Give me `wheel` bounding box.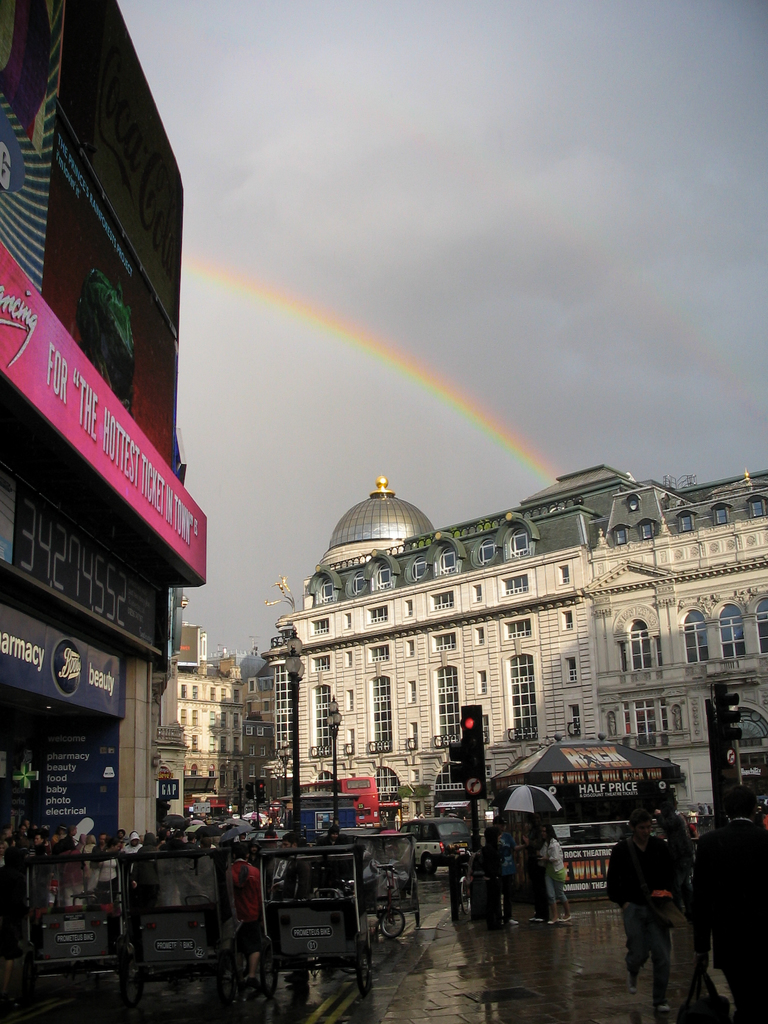
[459,882,474,913].
